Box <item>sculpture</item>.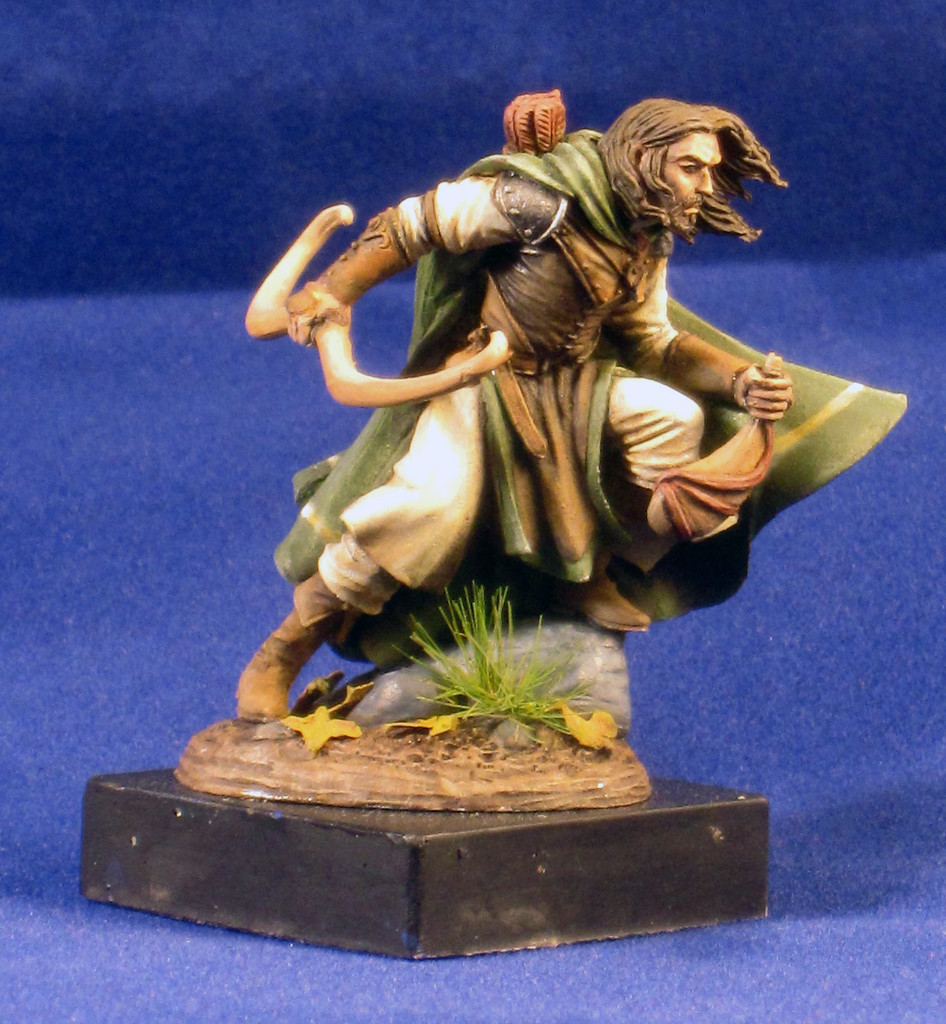
(x1=178, y1=96, x2=913, y2=816).
